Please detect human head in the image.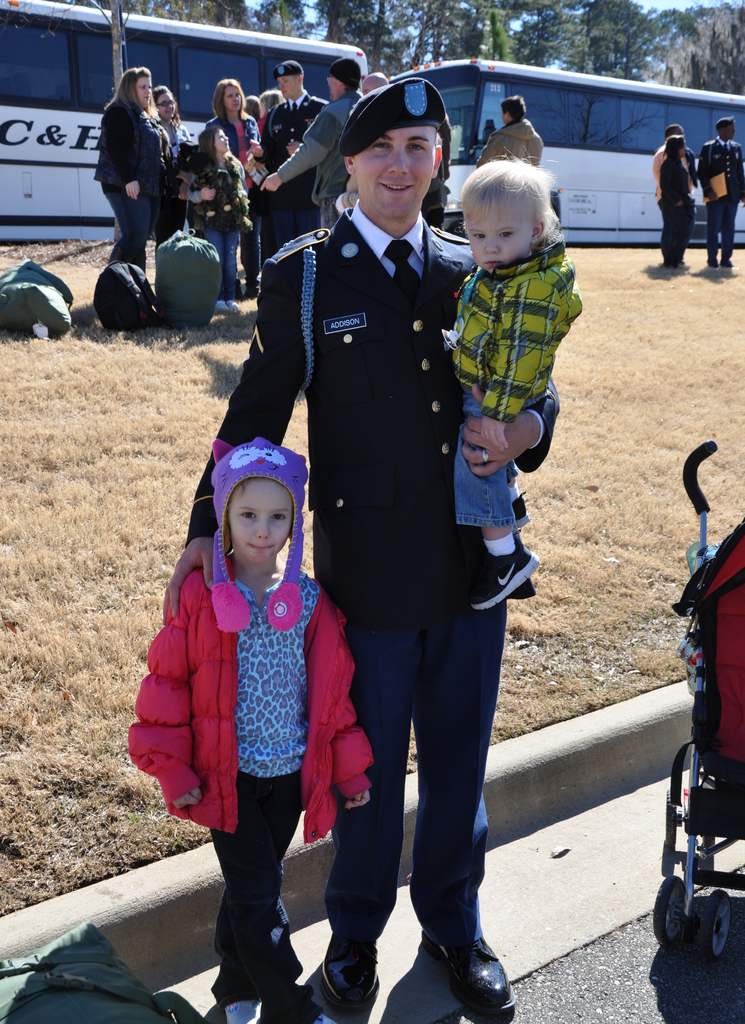
l=244, t=95, r=265, b=125.
